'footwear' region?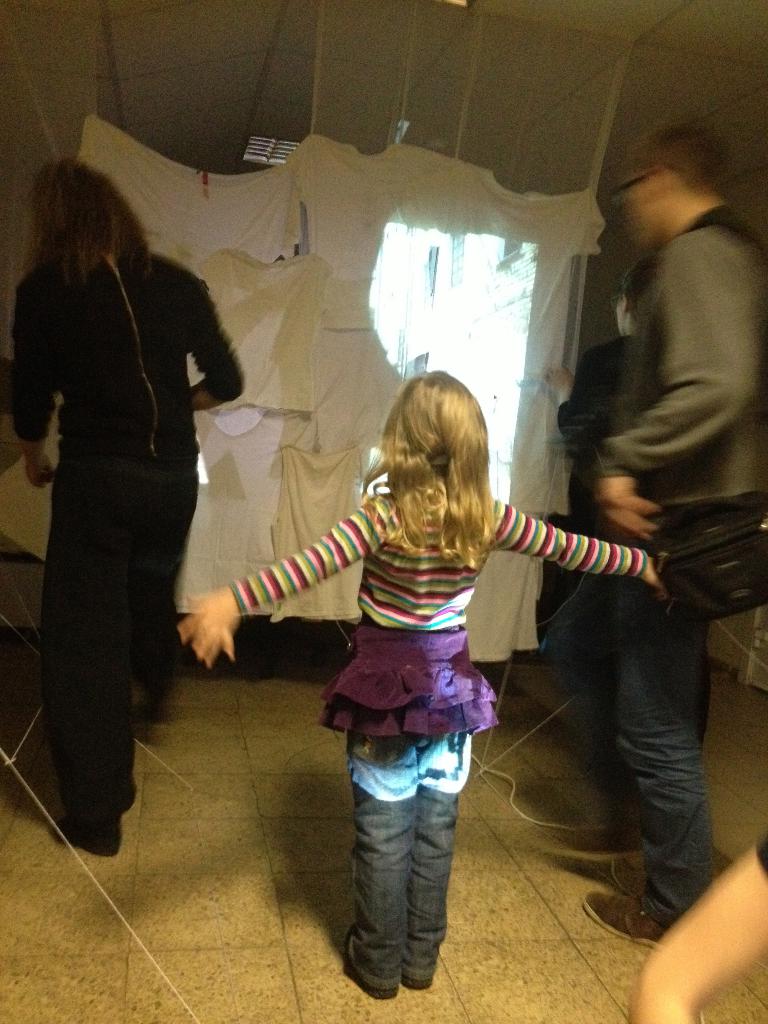
<bbox>61, 818, 125, 860</bbox>
